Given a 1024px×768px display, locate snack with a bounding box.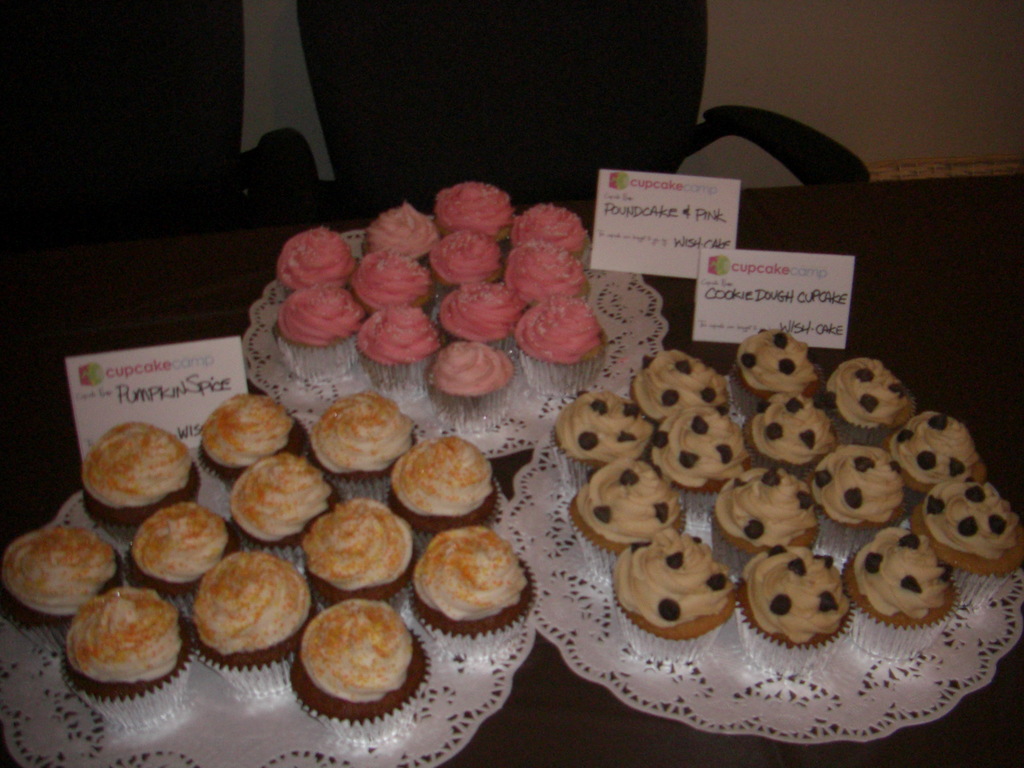
Located: [left=188, top=550, right=324, bottom=701].
